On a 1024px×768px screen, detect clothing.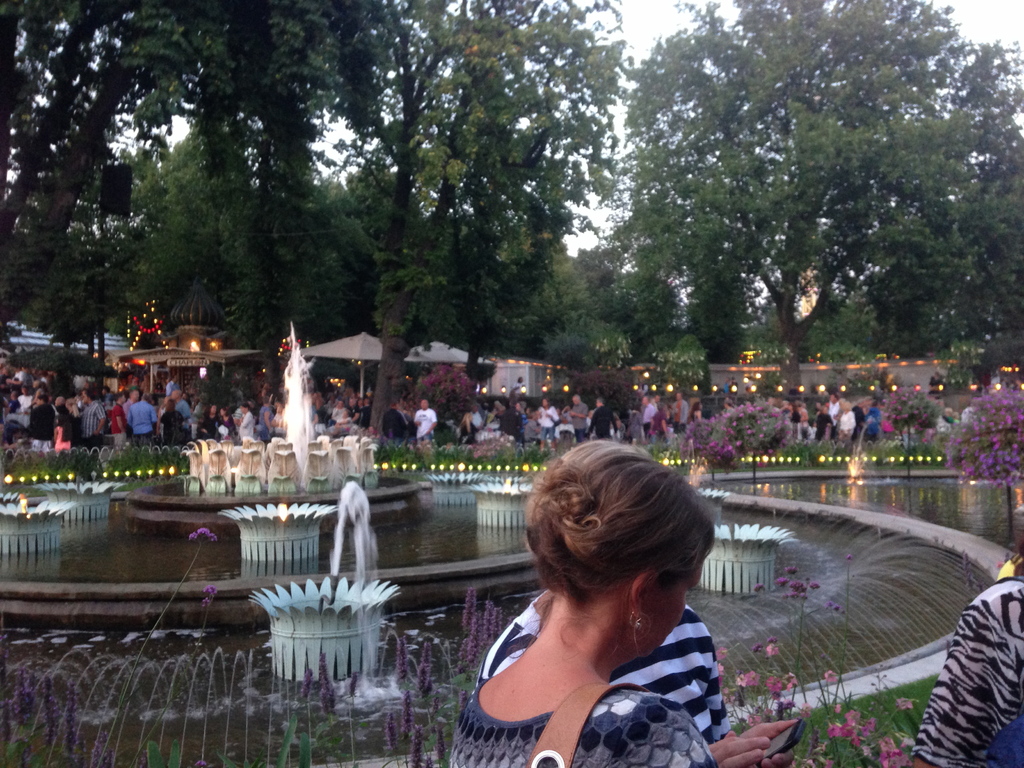
region(454, 653, 724, 767).
